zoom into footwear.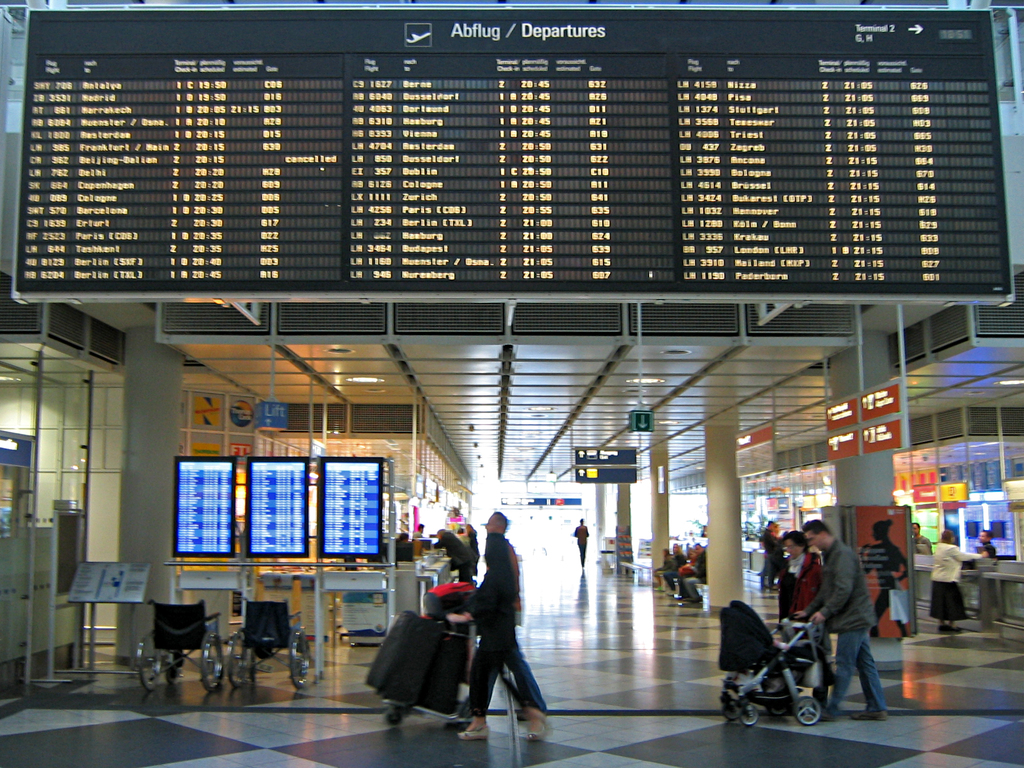
Zoom target: x1=851, y1=707, x2=885, y2=726.
